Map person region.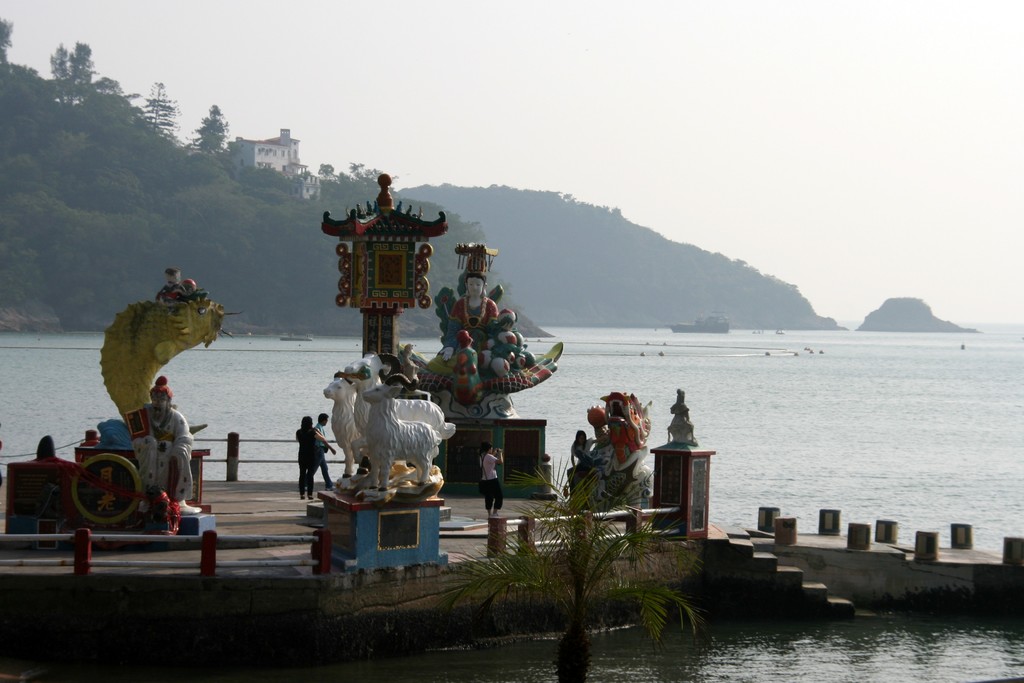
Mapped to x1=569 y1=427 x2=600 y2=470.
